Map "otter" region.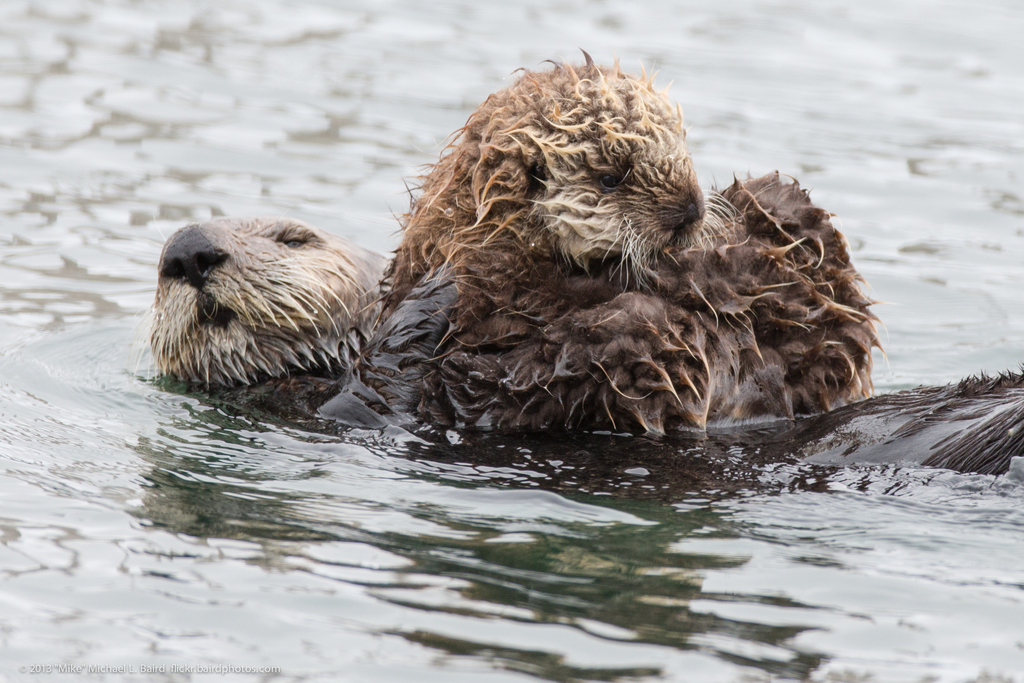
Mapped to select_region(101, 213, 1023, 500).
